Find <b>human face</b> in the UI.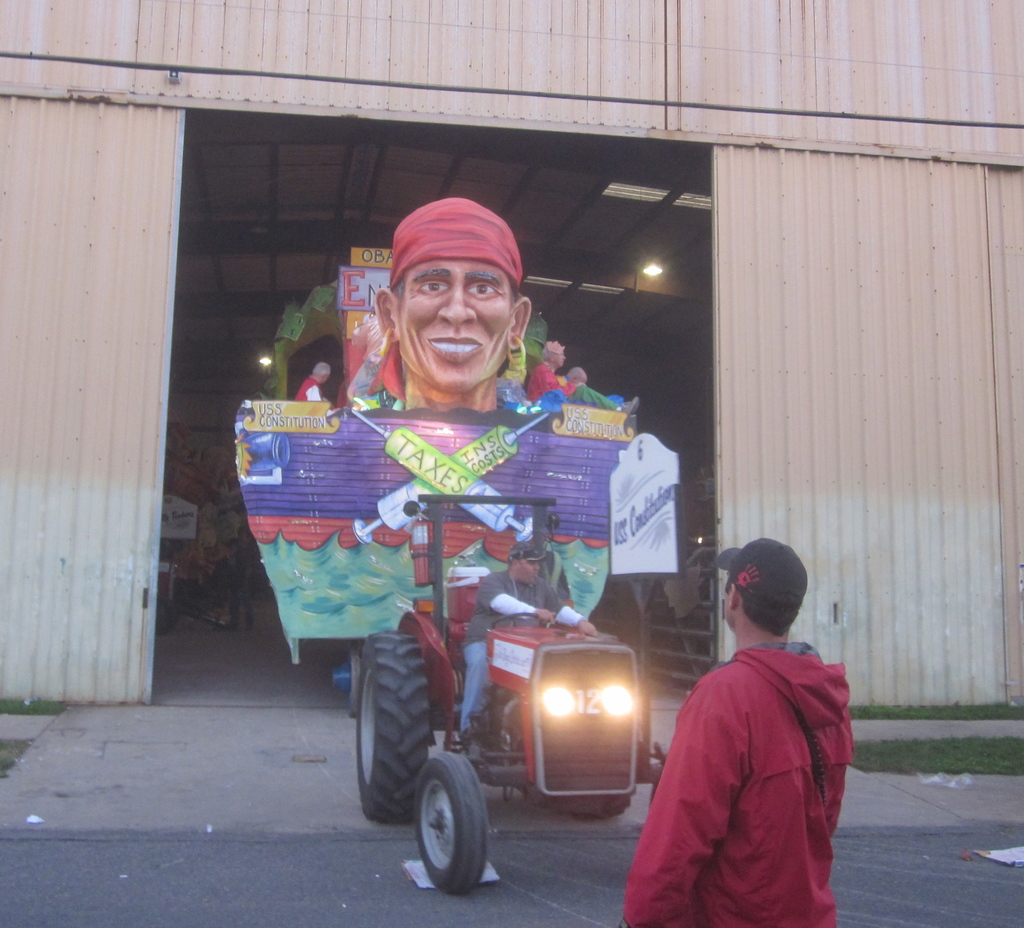
UI element at 396, 261, 525, 397.
